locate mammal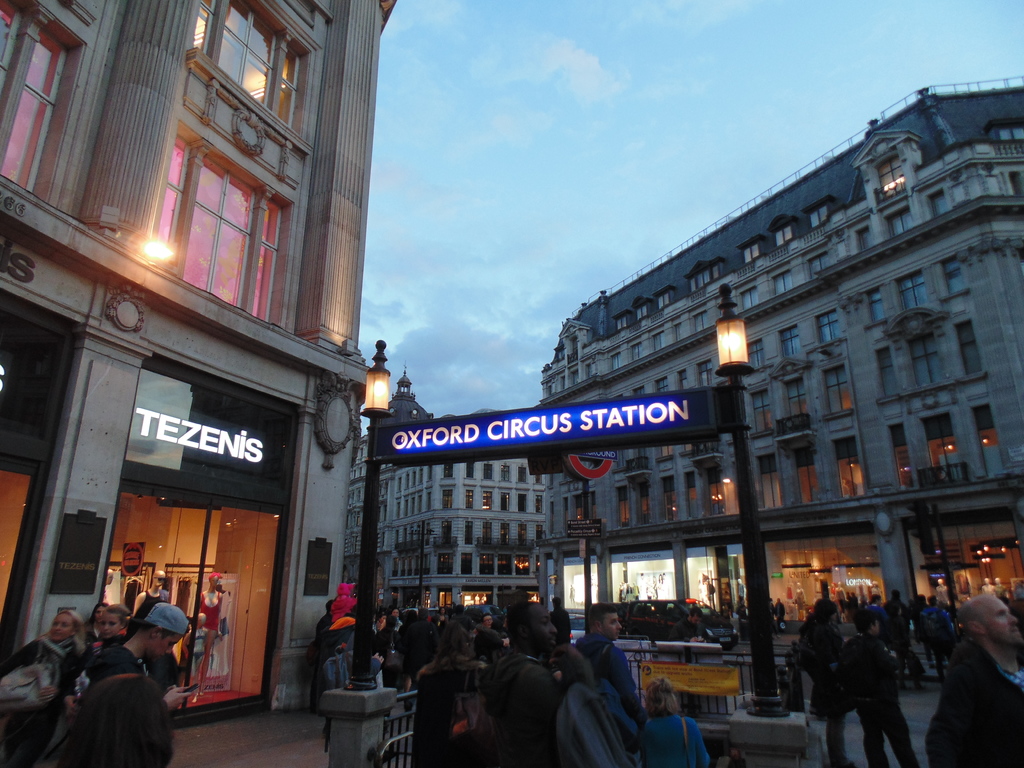
Rect(823, 621, 915, 765)
